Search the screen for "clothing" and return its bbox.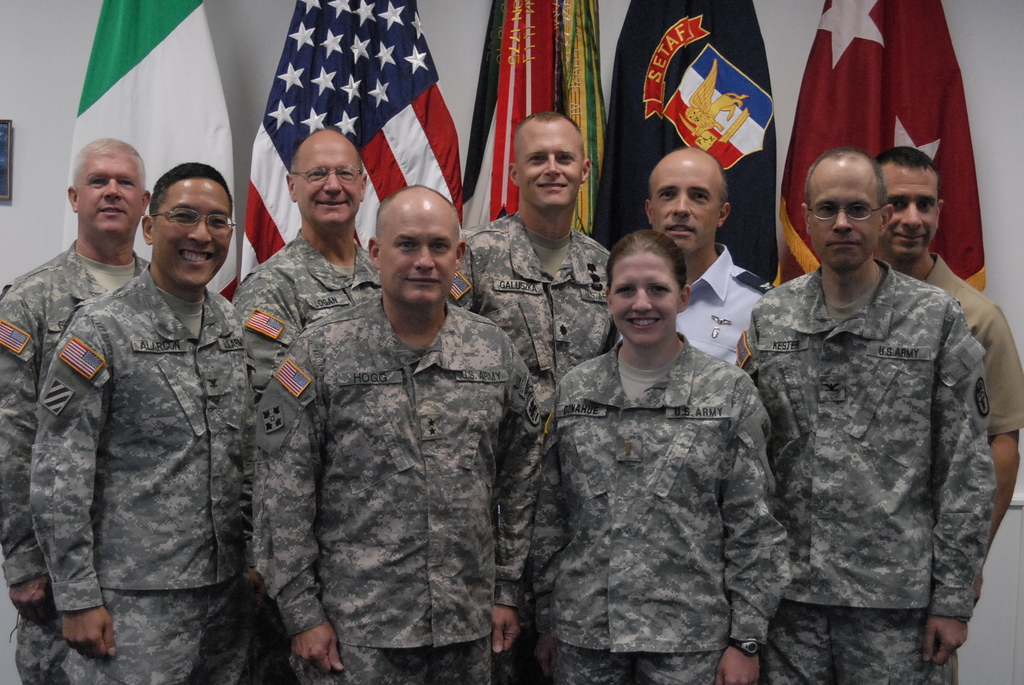
Found: bbox(924, 251, 1023, 439).
